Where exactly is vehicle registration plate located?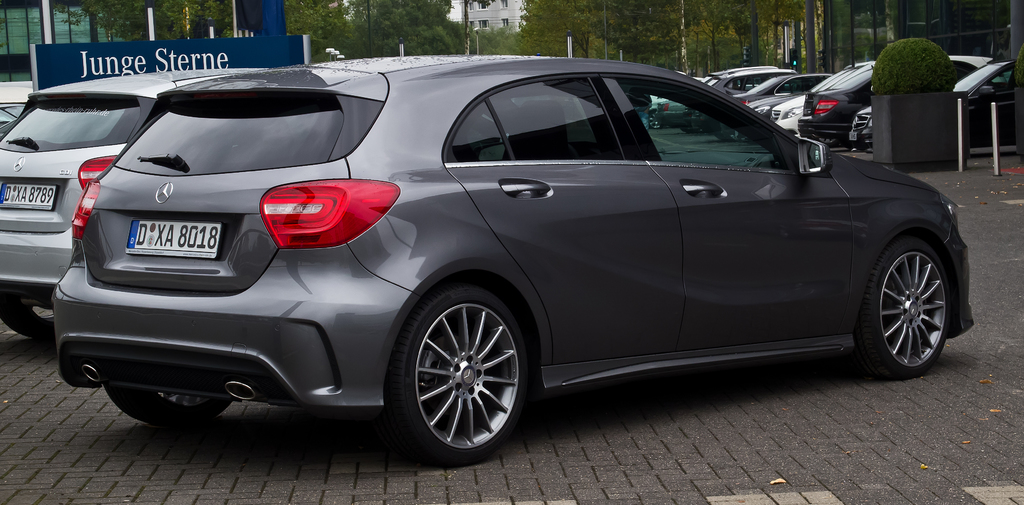
Its bounding box is bbox=[123, 216, 224, 262].
